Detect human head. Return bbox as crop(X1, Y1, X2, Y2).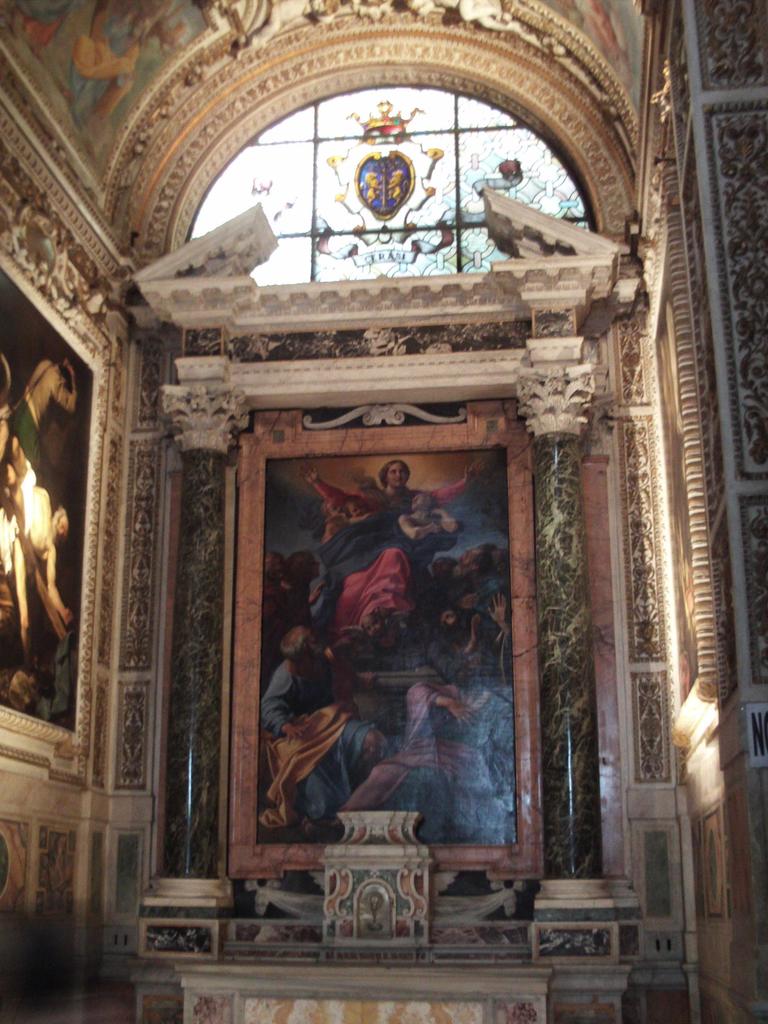
crop(295, 554, 317, 582).
